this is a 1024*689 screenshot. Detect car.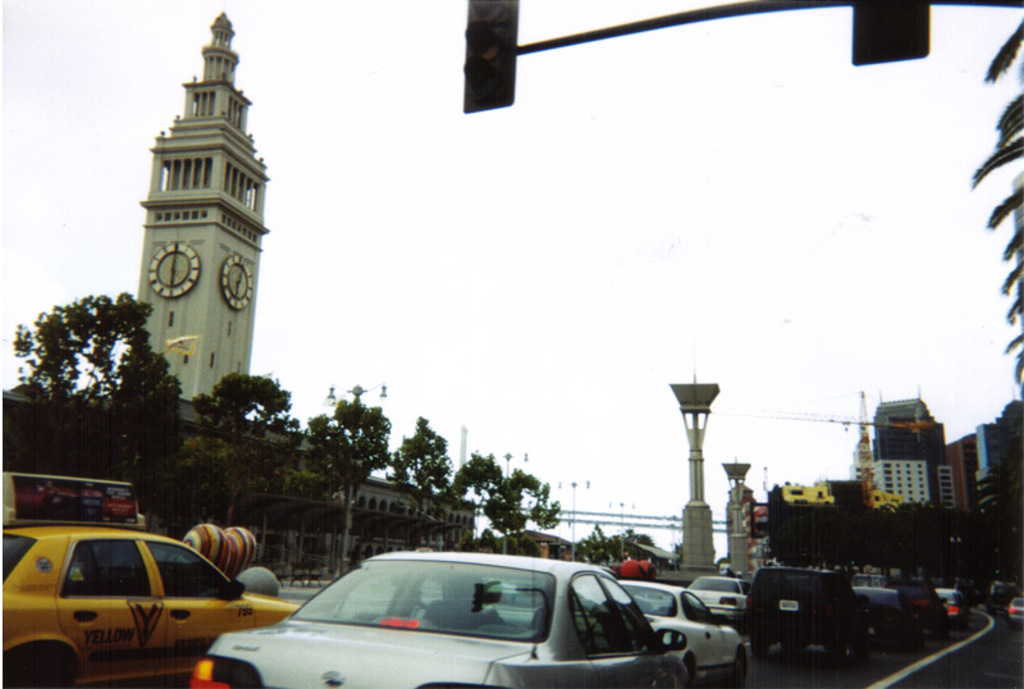
detection(690, 578, 745, 624).
